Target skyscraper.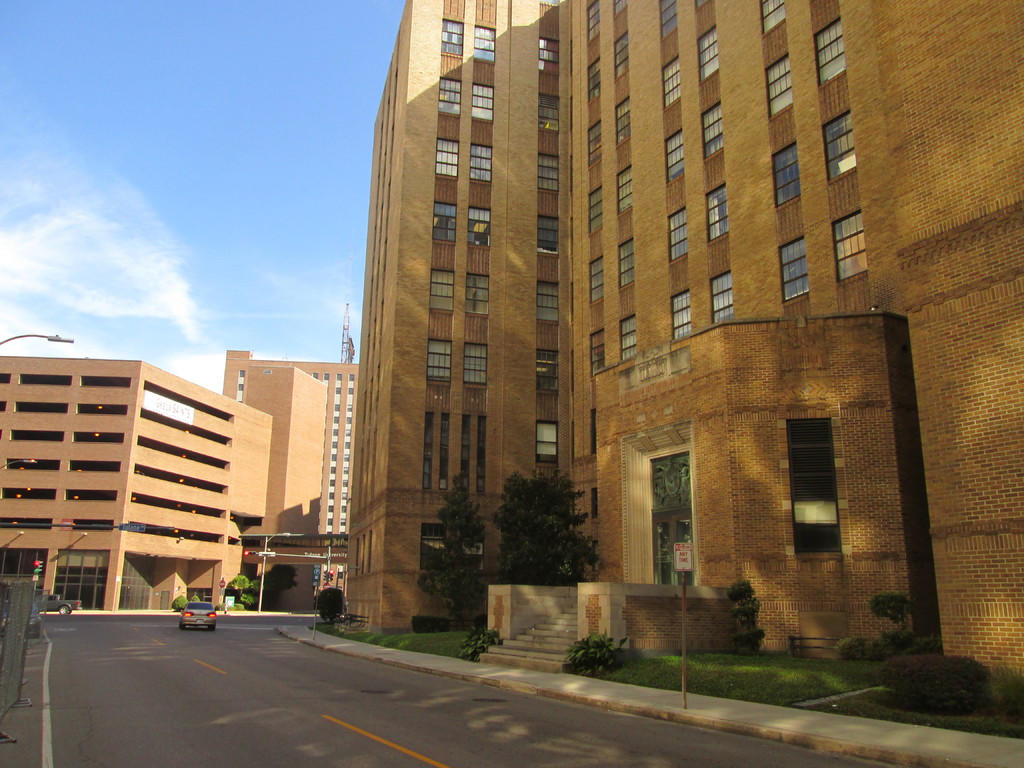
Target region: locate(219, 343, 362, 607).
